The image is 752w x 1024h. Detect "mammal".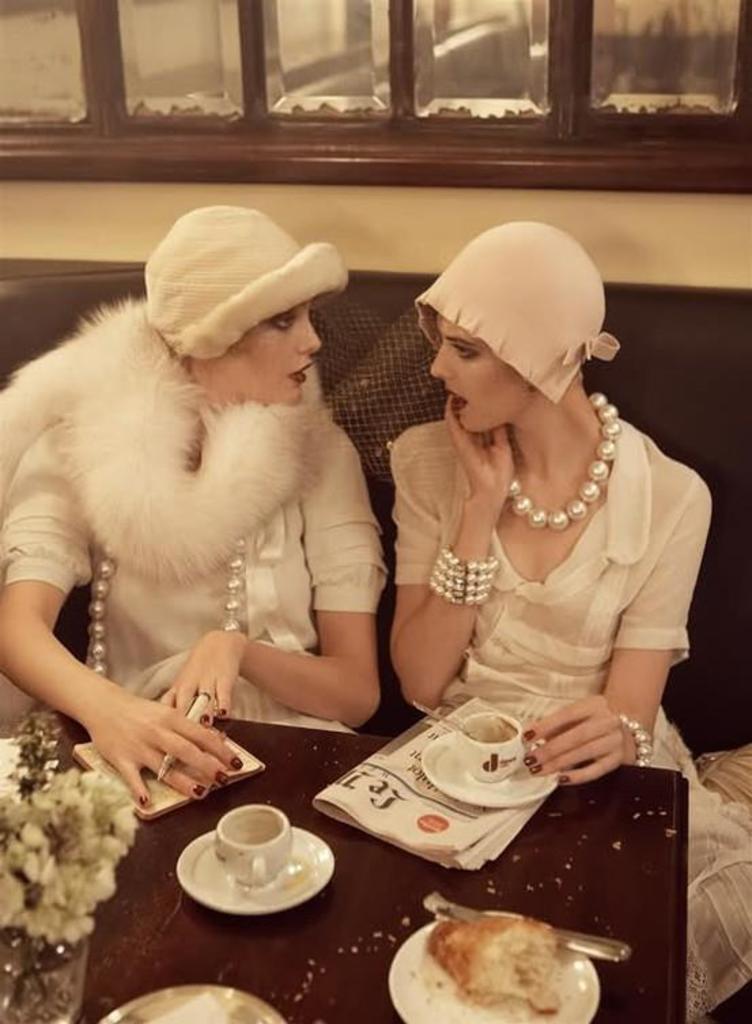
Detection: (386, 209, 751, 1023).
